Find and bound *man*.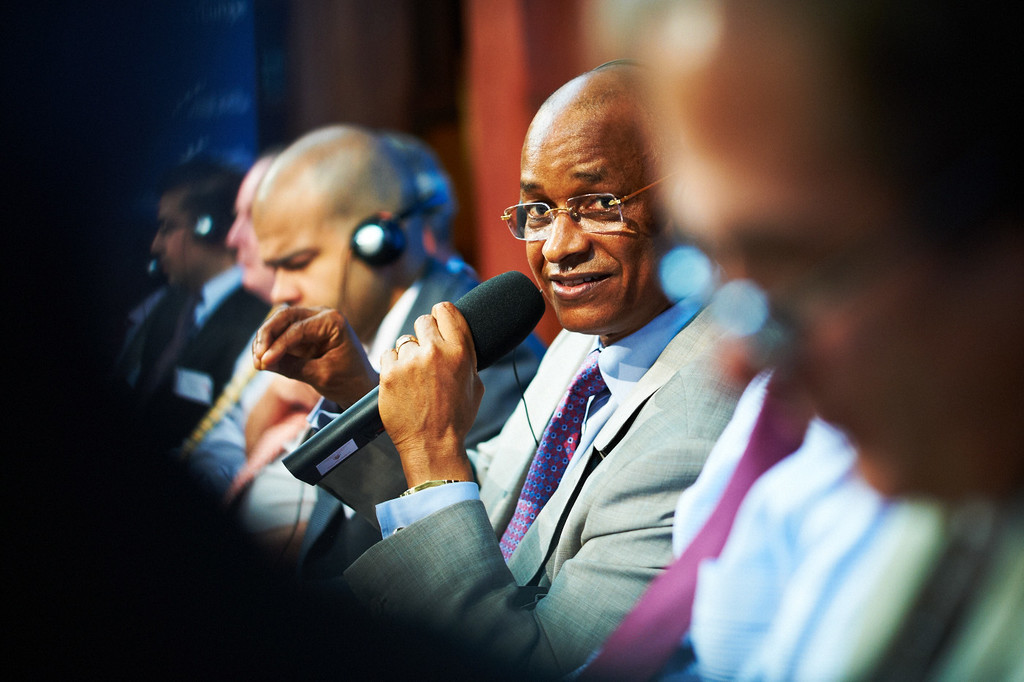
Bound: pyautogui.locateOnScreen(597, 0, 1023, 681).
